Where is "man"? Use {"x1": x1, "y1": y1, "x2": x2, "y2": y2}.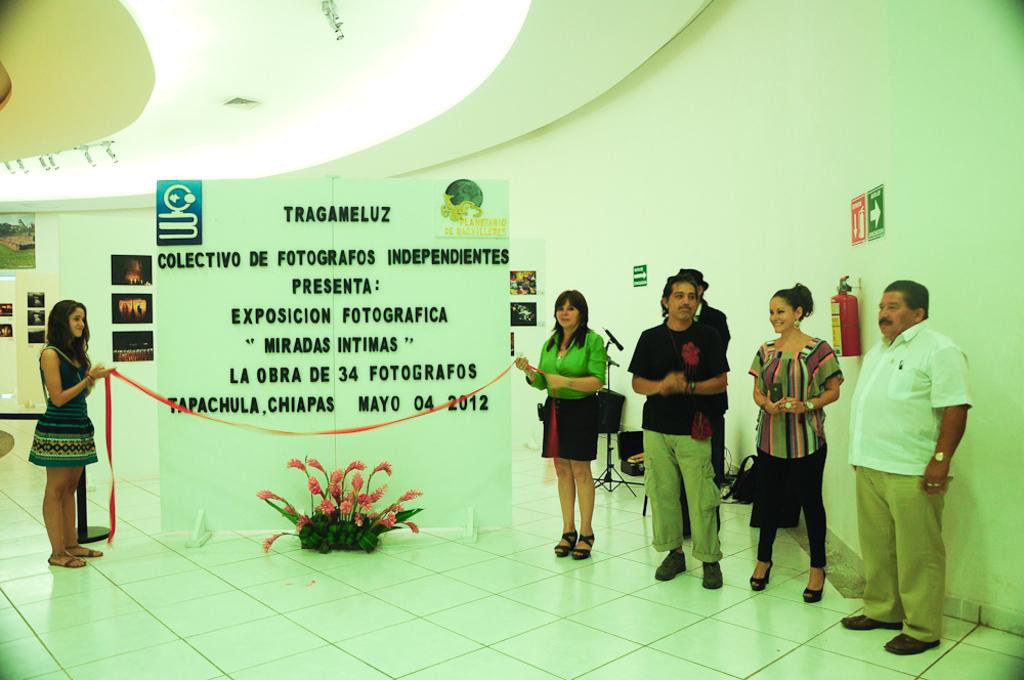
{"x1": 838, "y1": 277, "x2": 975, "y2": 648}.
